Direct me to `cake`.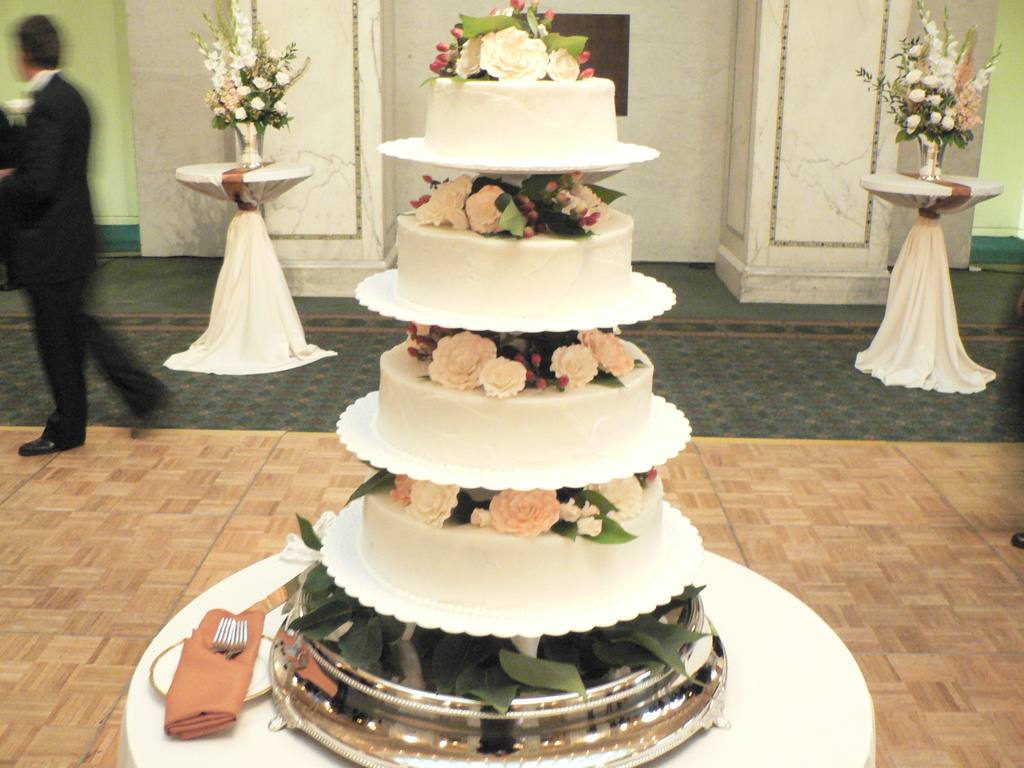
Direction: locate(362, 77, 662, 604).
